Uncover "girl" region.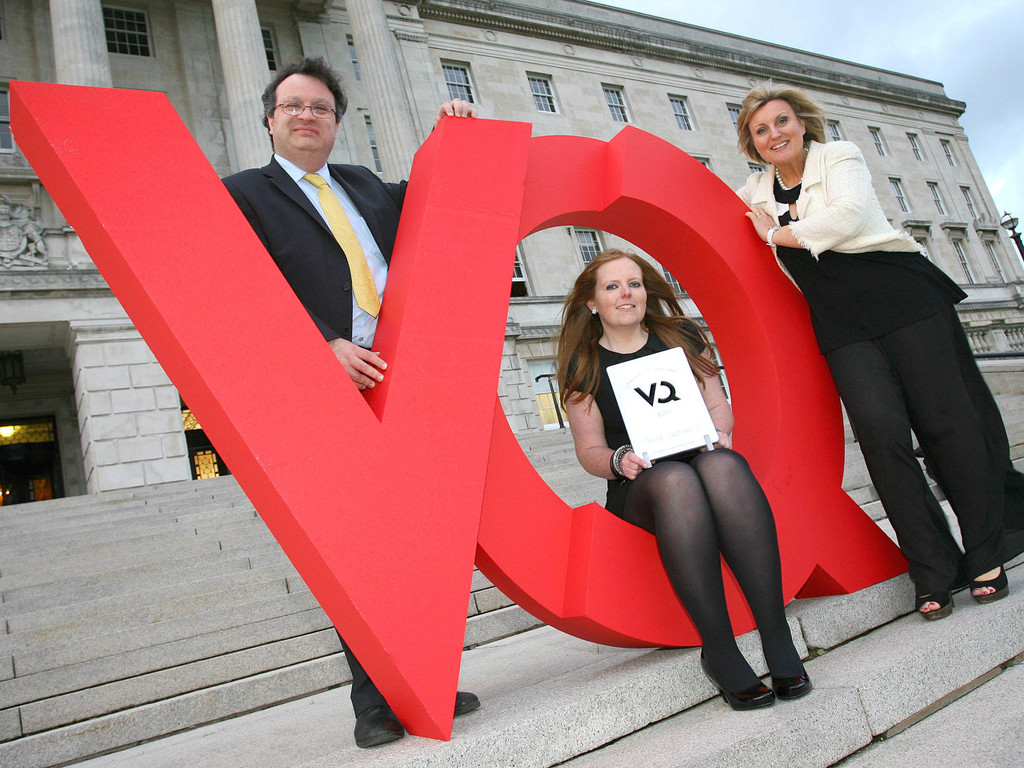
Uncovered: <bbox>550, 248, 810, 707</bbox>.
